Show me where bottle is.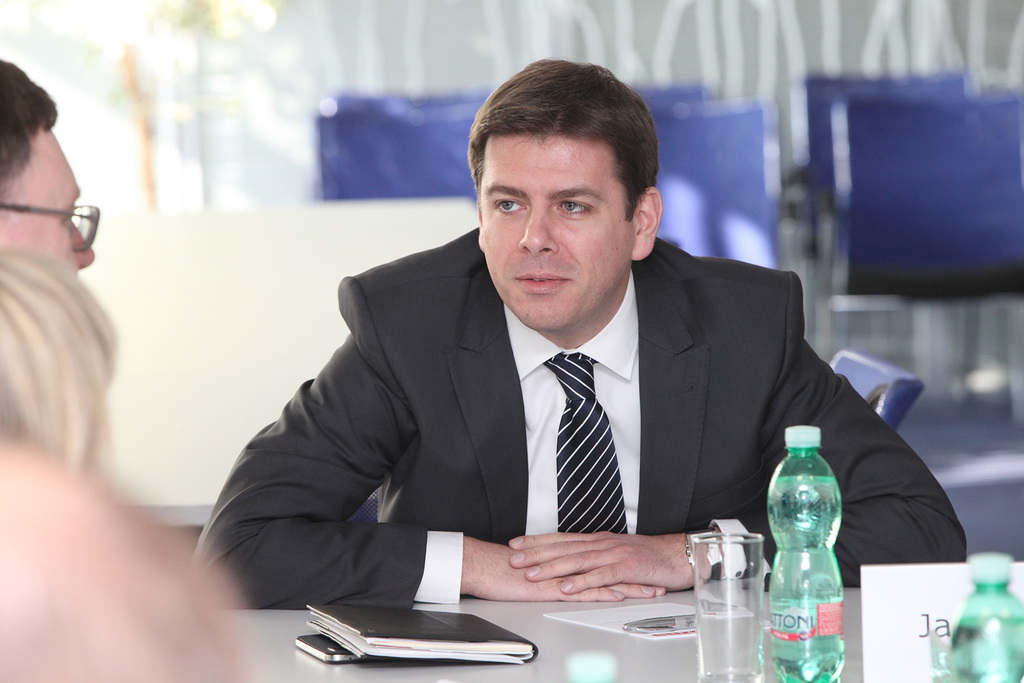
bottle is at (763,425,854,667).
